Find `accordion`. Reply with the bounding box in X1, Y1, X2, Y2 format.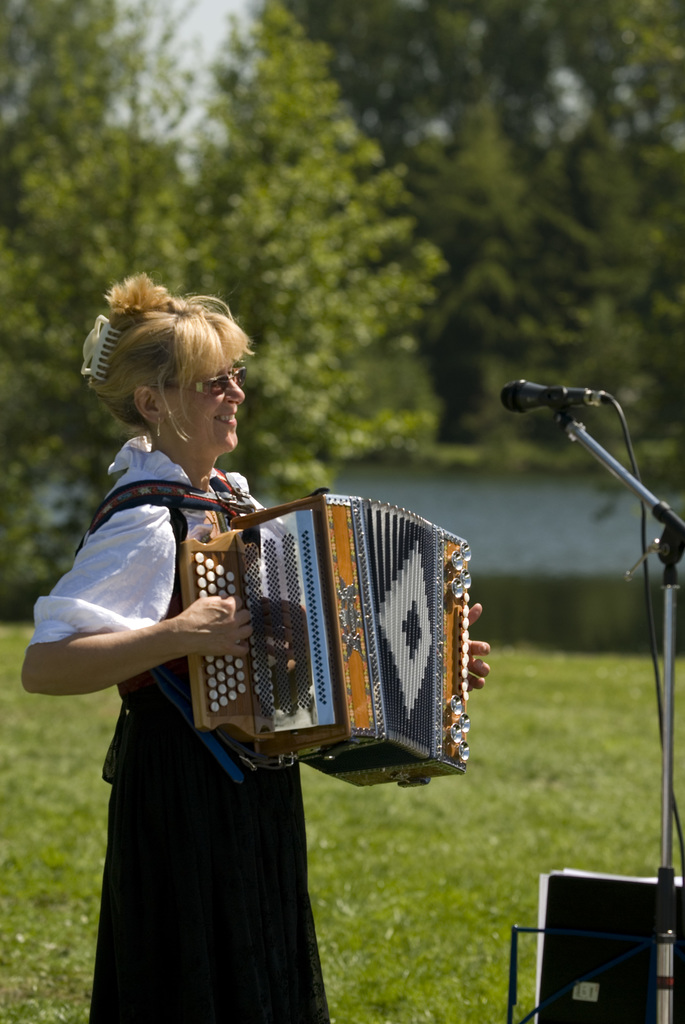
88, 468, 479, 790.
